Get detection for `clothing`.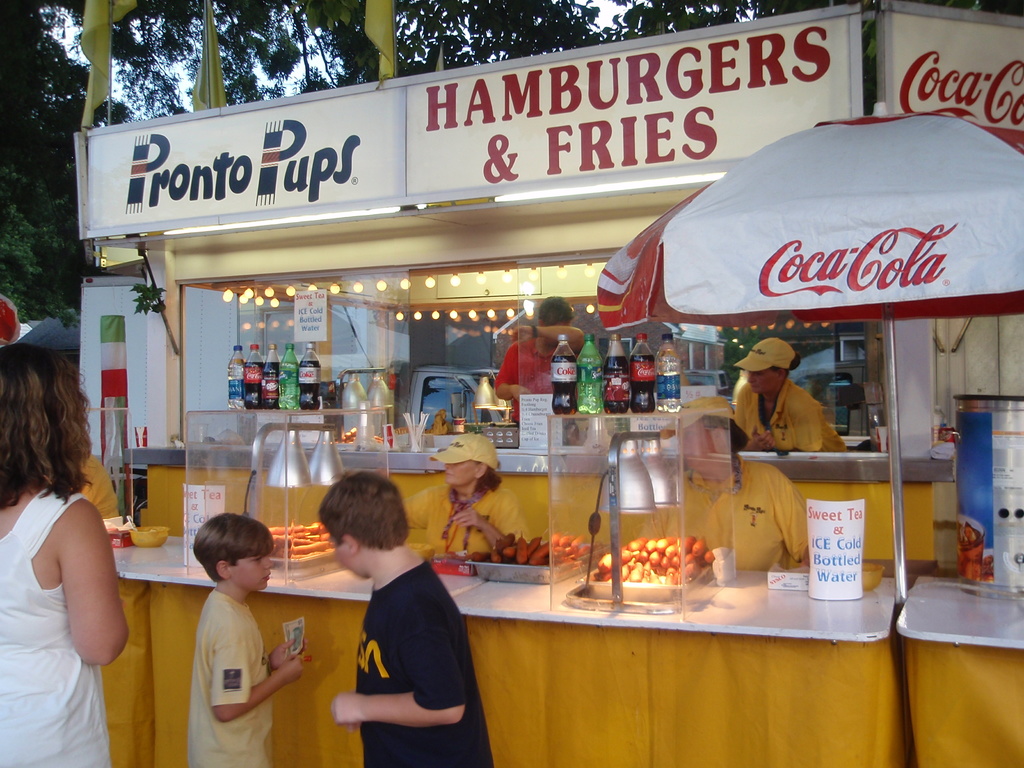
Detection: crop(727, 375, 865, 458).
